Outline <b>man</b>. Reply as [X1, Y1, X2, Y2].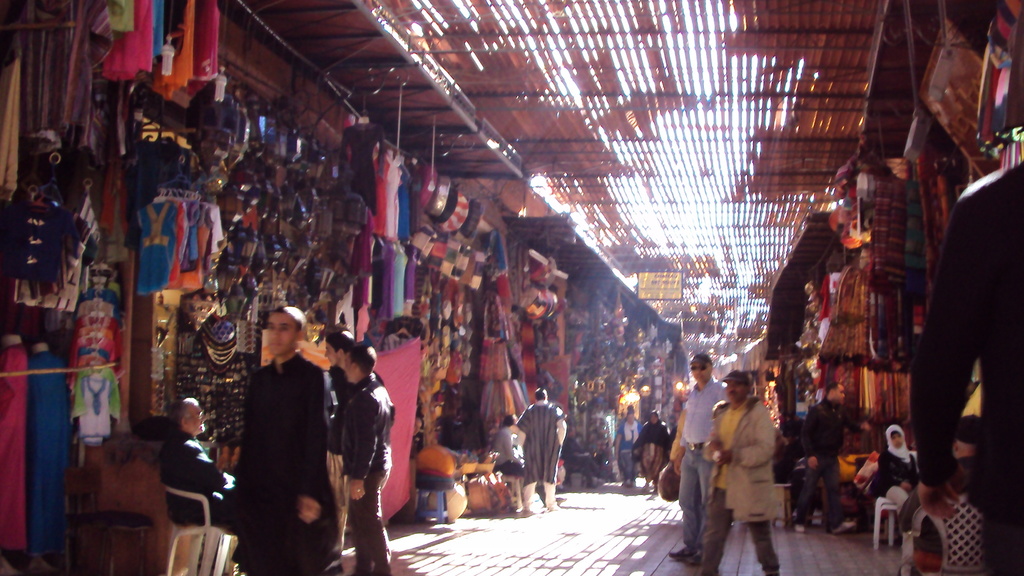
[214, 294, 326, 568].
